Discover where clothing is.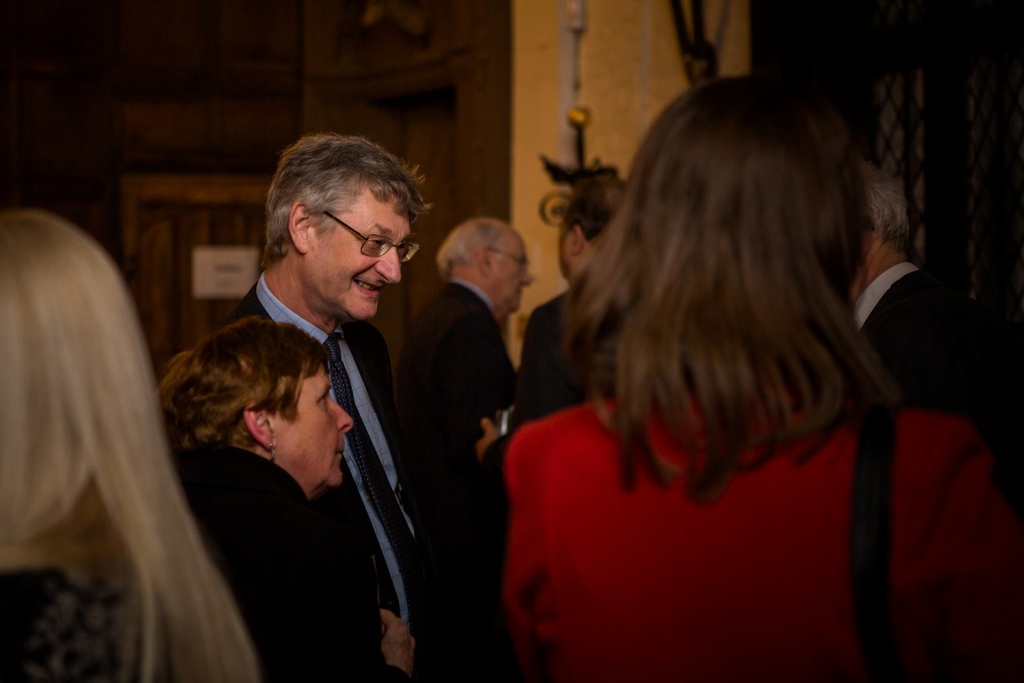
Discovered at (x1=483, y1=283, x2=610, y2=487).
